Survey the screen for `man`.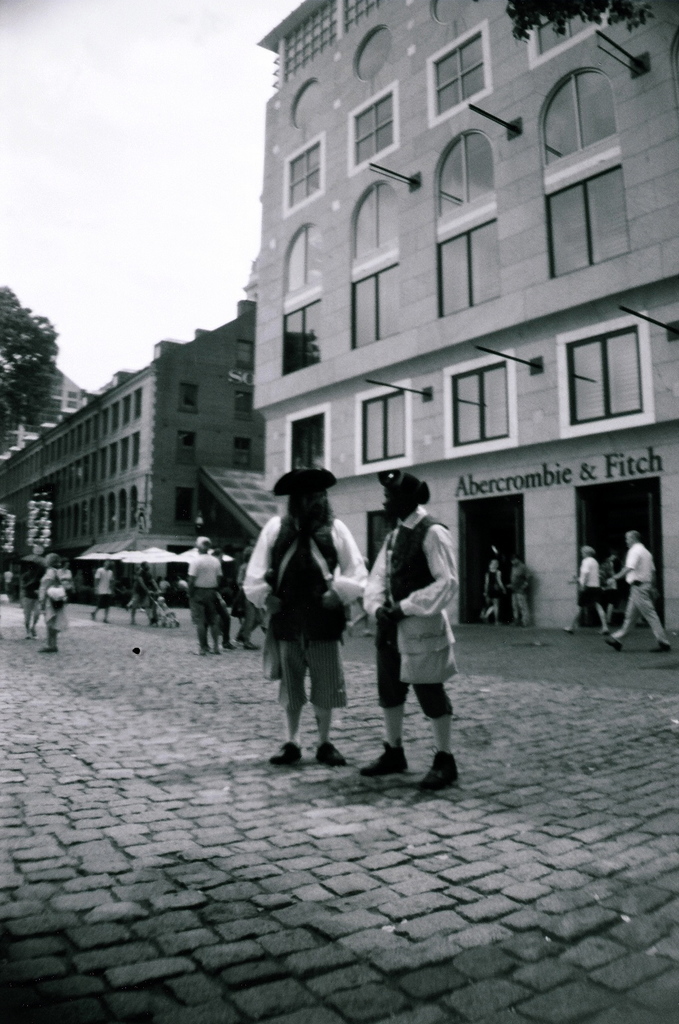
Survey found: x1=606, y1=529, x2=664, y2=651.
